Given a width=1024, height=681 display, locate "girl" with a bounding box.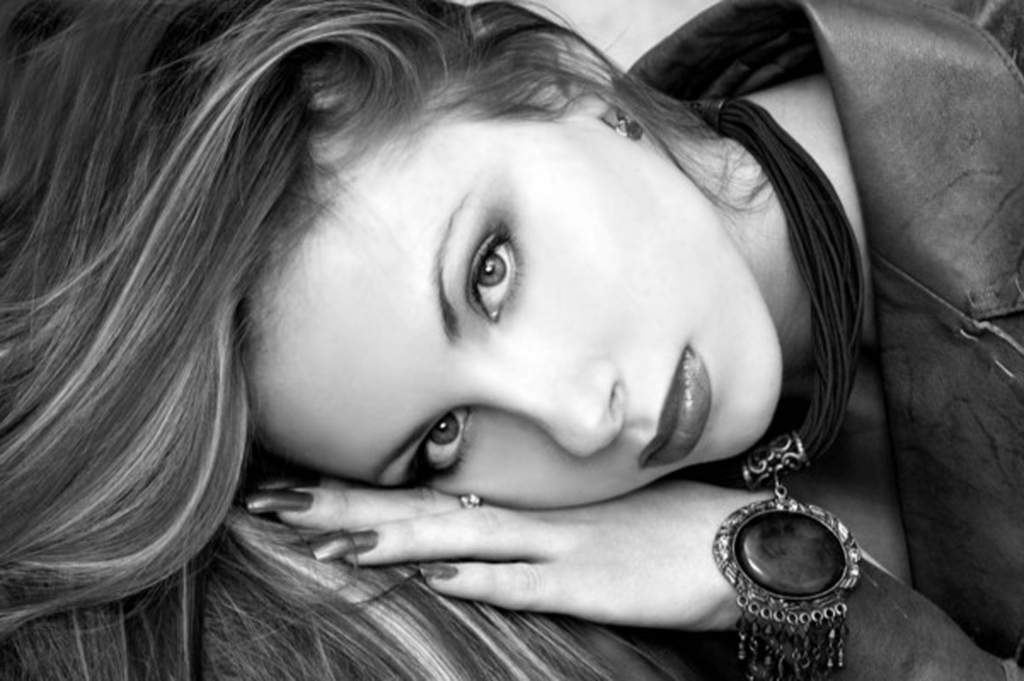
Located: <box>0,0,1023,680</box>.
